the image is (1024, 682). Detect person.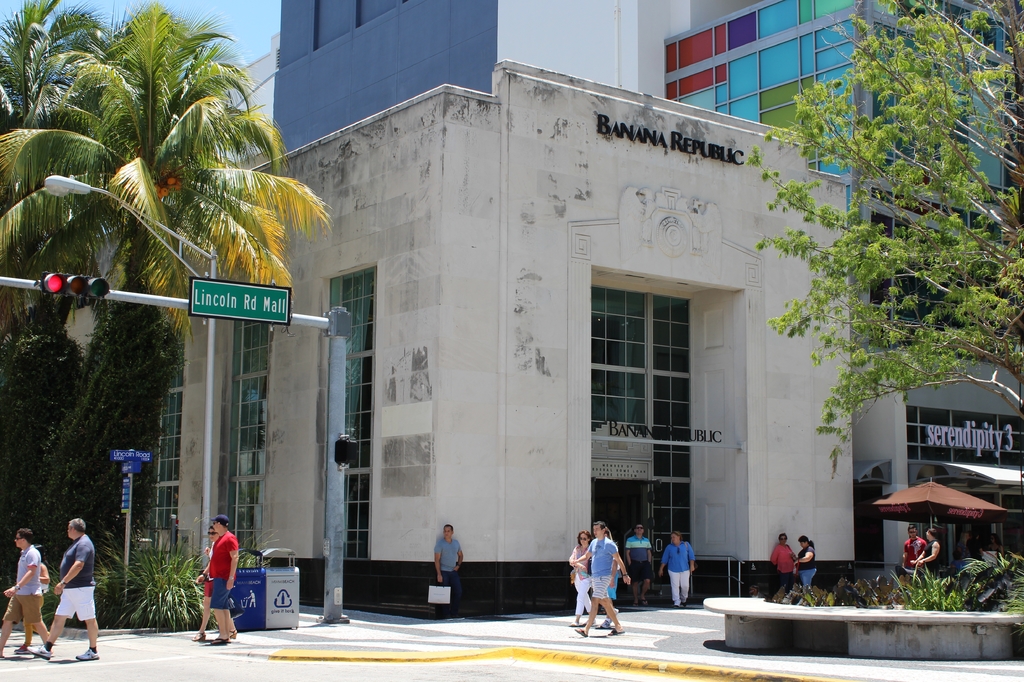
Detection: x1=0 y1=528 x2=53 y2=660.
